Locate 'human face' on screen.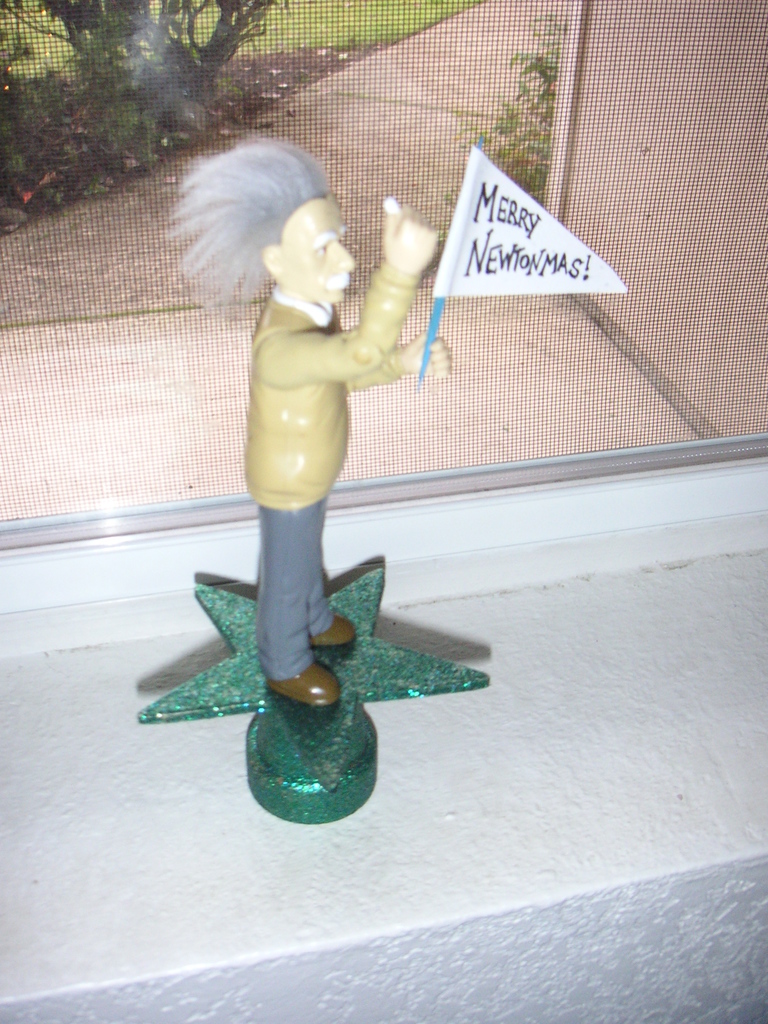
On screen at region(285, 190, 353, 309).
